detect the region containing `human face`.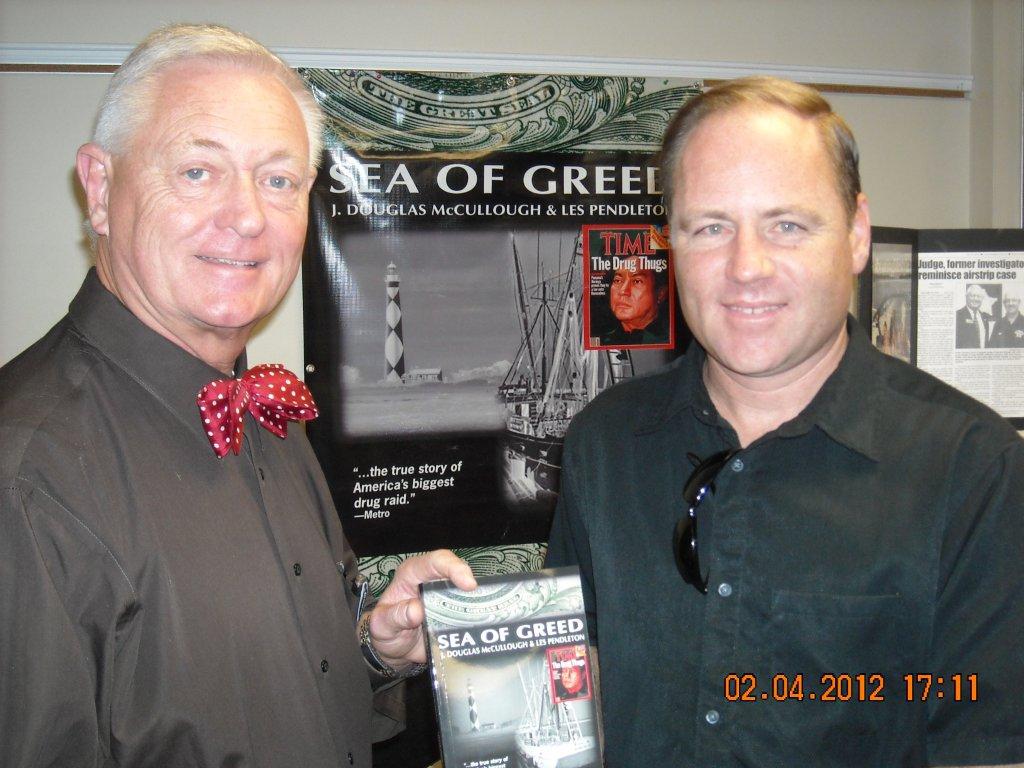
[left=673, top=112, right=854, bottom=379].
